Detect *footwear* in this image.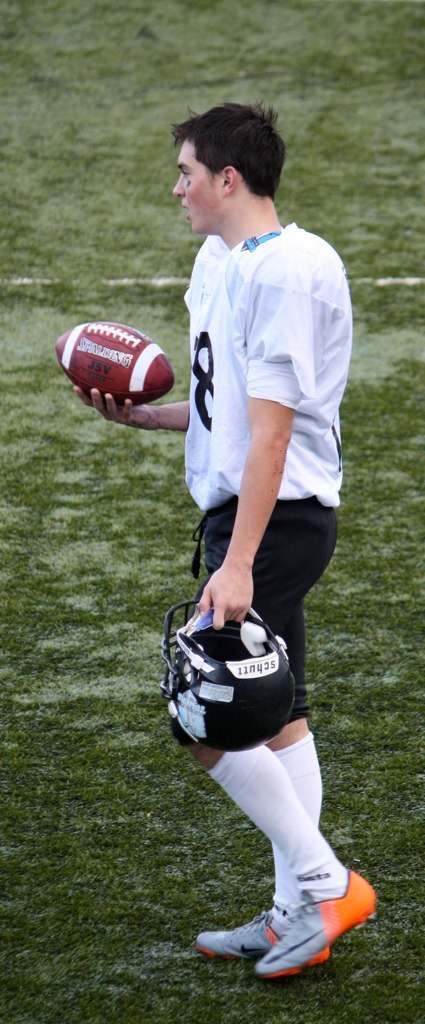
Detection: box(253, 868, 377, 981).
